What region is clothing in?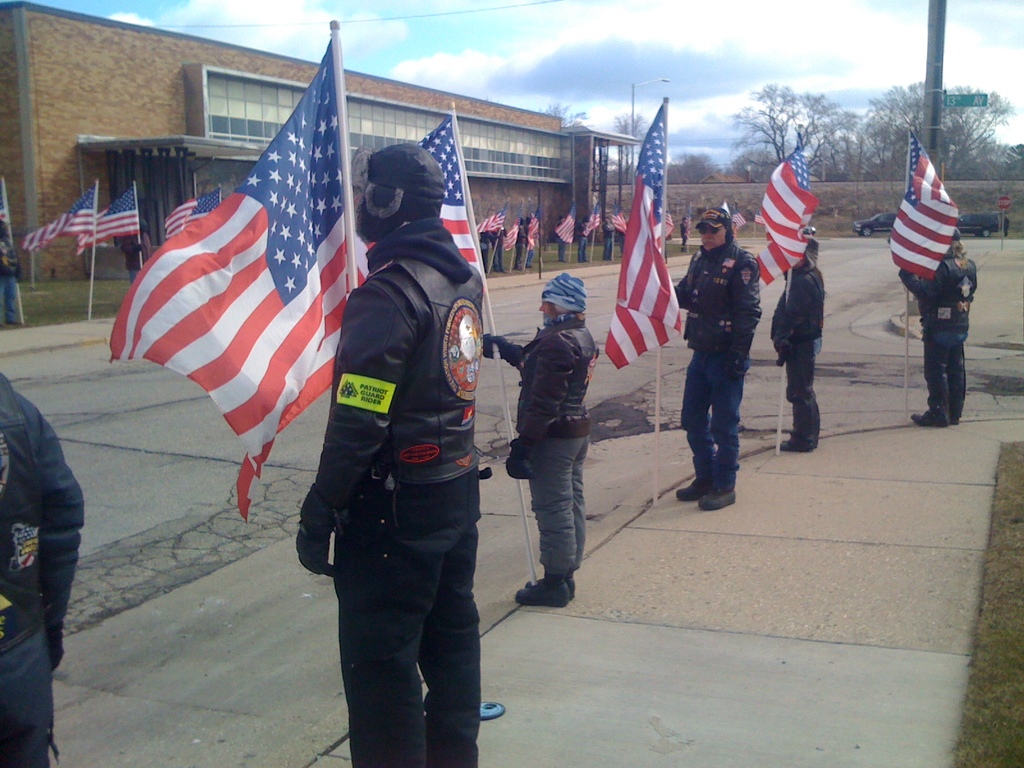
crop(772, 265, 822, 445).
